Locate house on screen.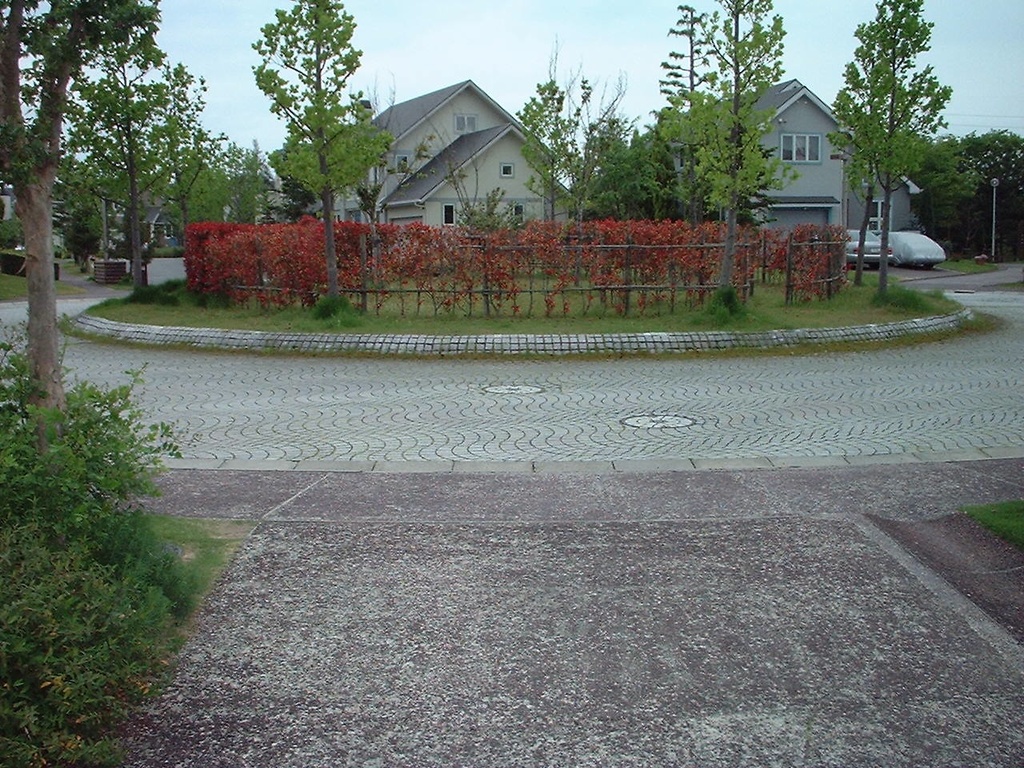
On screen at x1=627 y1=78 x2=917 y2=236.
